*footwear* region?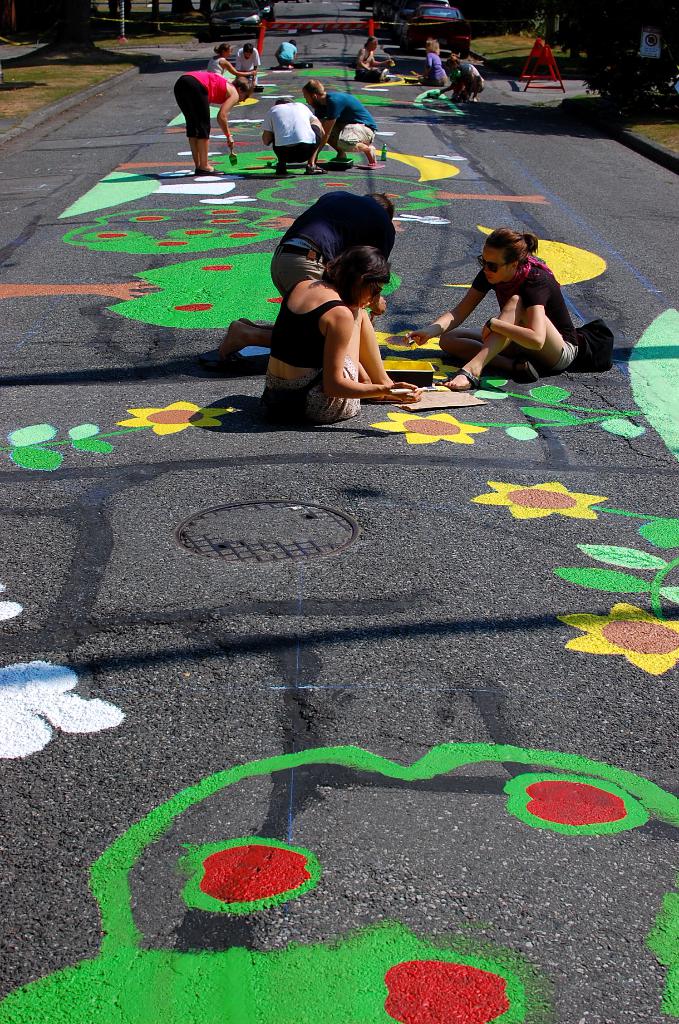
[left=307, top=163, right=327, bottom=174]
